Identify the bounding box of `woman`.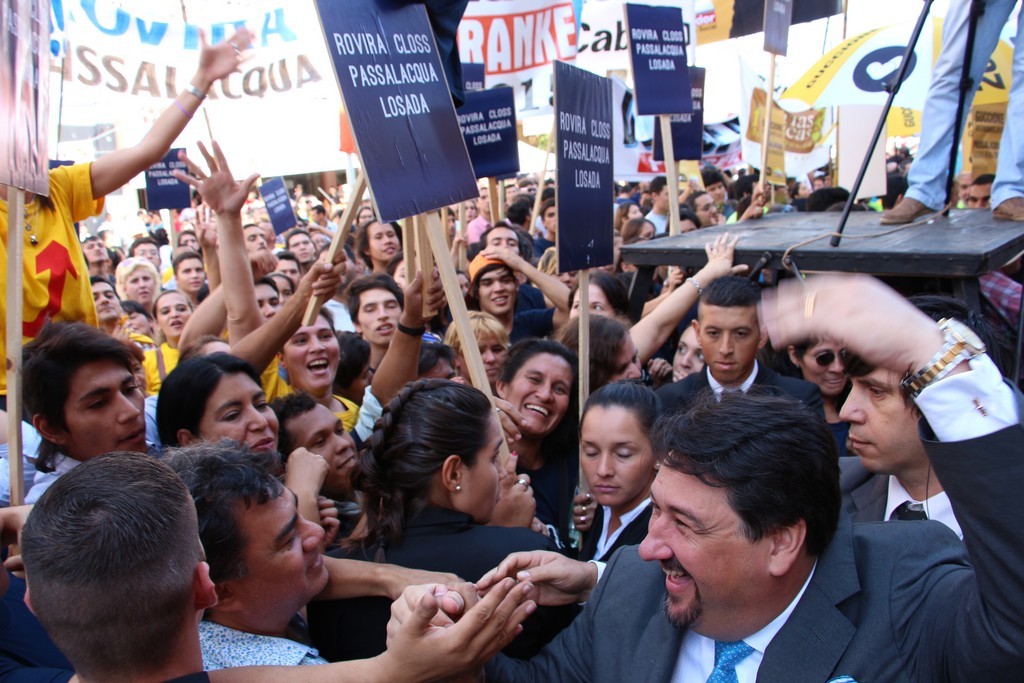
x1=112 y1=254 x2=163 y2=313.
